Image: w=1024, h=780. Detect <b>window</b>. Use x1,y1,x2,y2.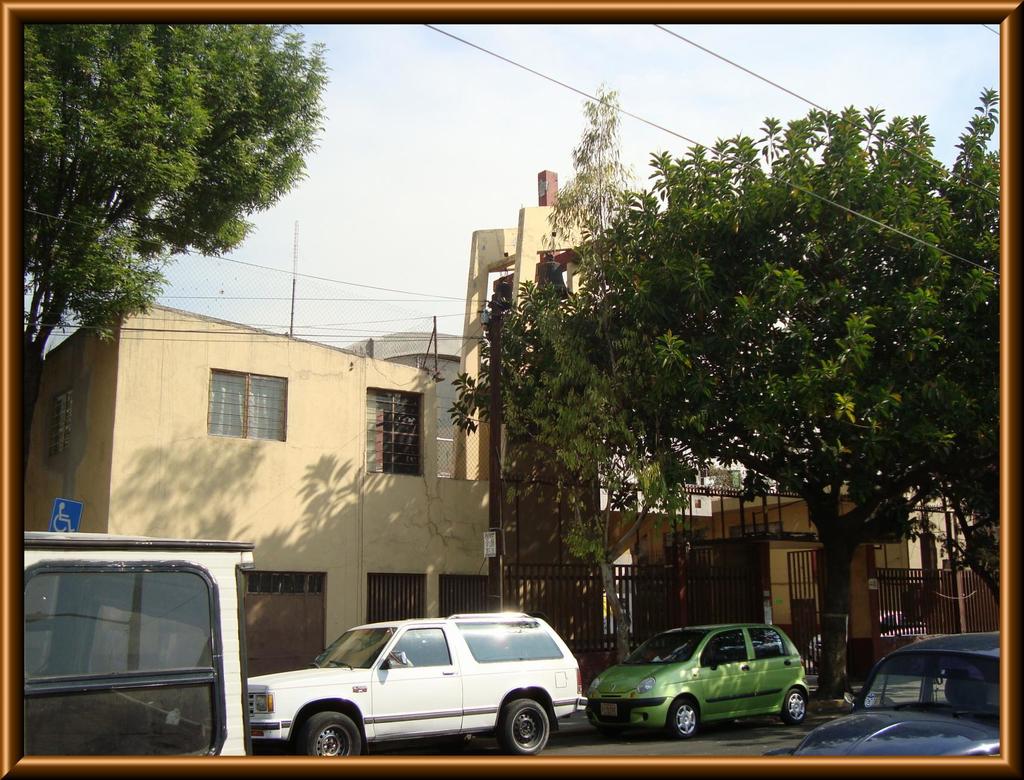
365,573,427,618.
